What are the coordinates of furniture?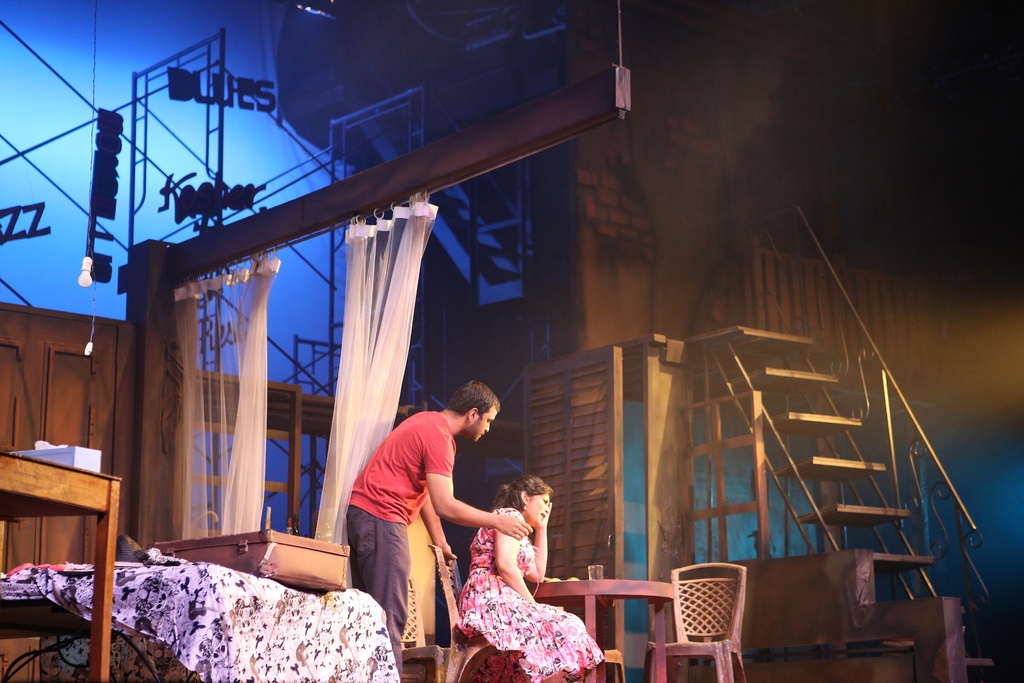
602 648 627 682.
